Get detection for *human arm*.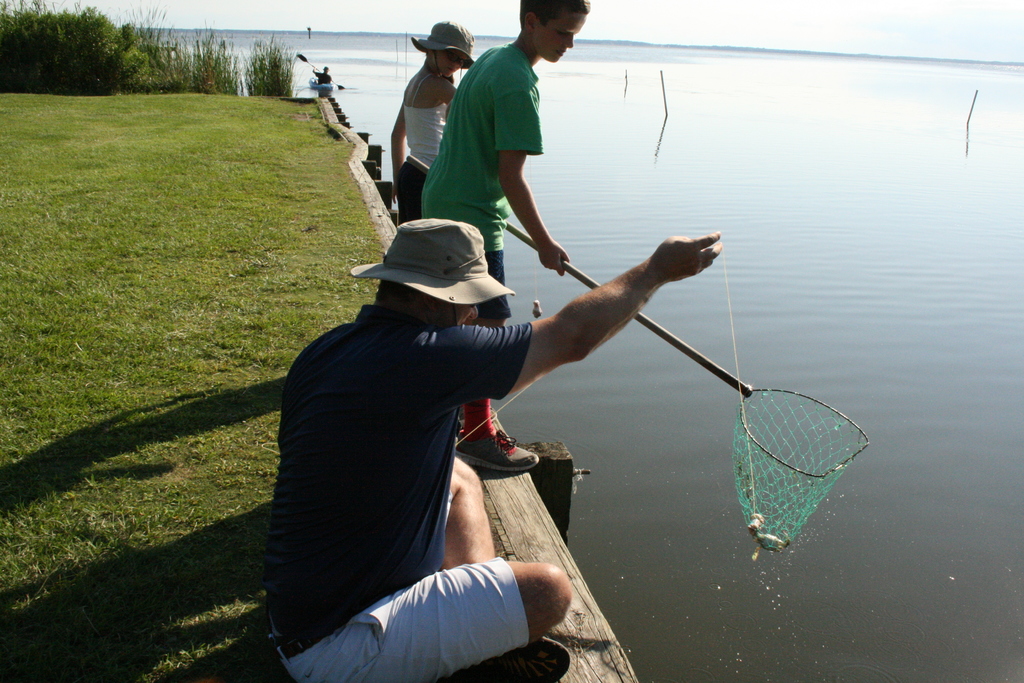
Detection: <bbox>481, 62, 570, 277</bbox>.
